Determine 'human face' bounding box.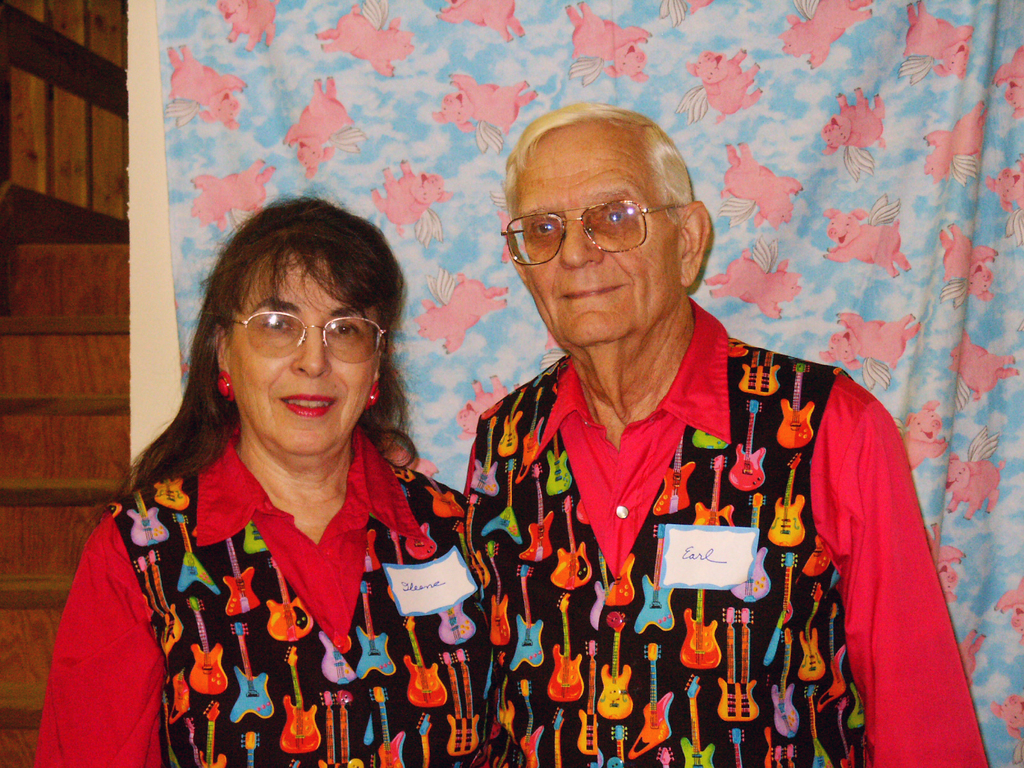
Determined: l=508, t=126, r=680, b=344.
